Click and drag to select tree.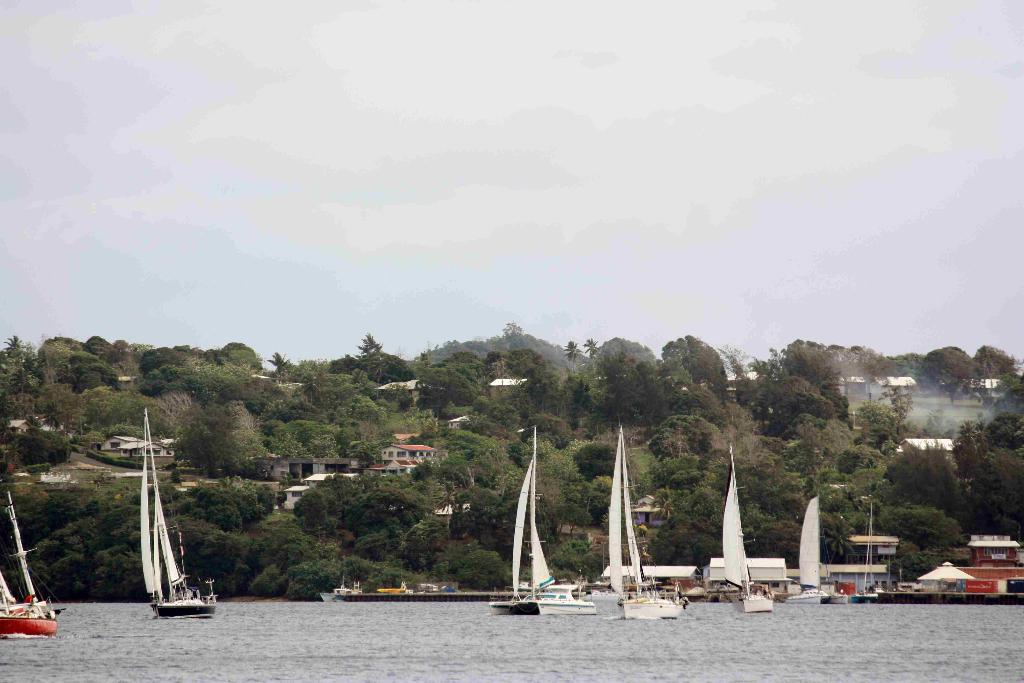
Selection: detection(433, 339, 486, 413).
